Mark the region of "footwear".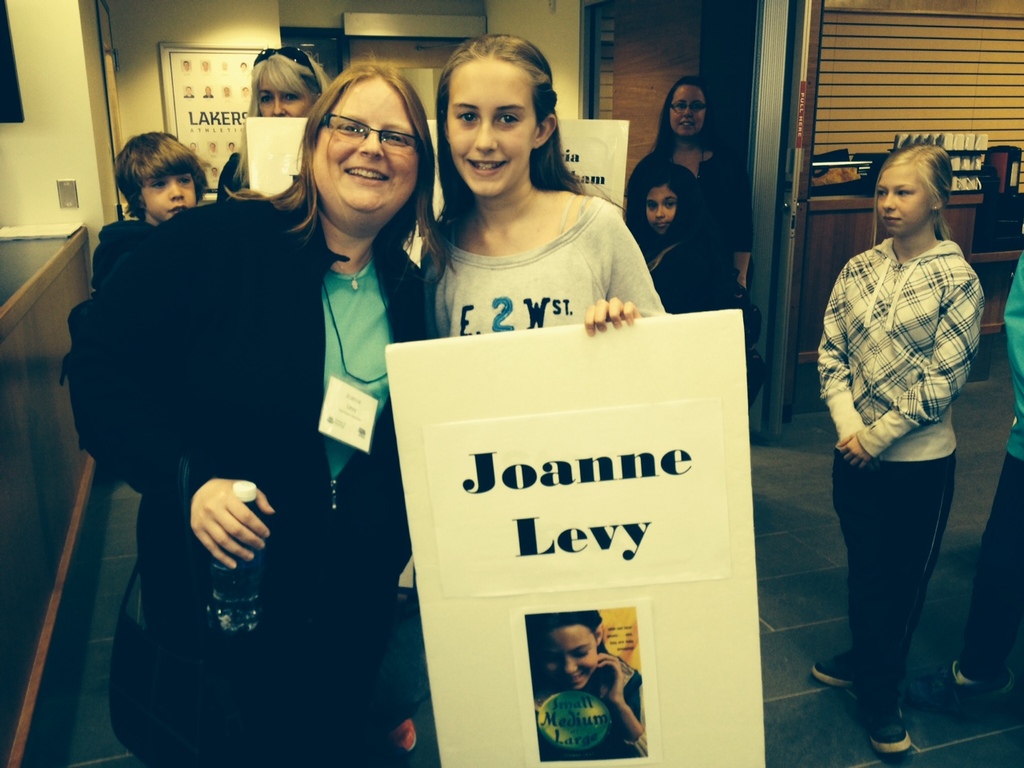
Region: [left=912, top=661, right=1013, bottom=706].
